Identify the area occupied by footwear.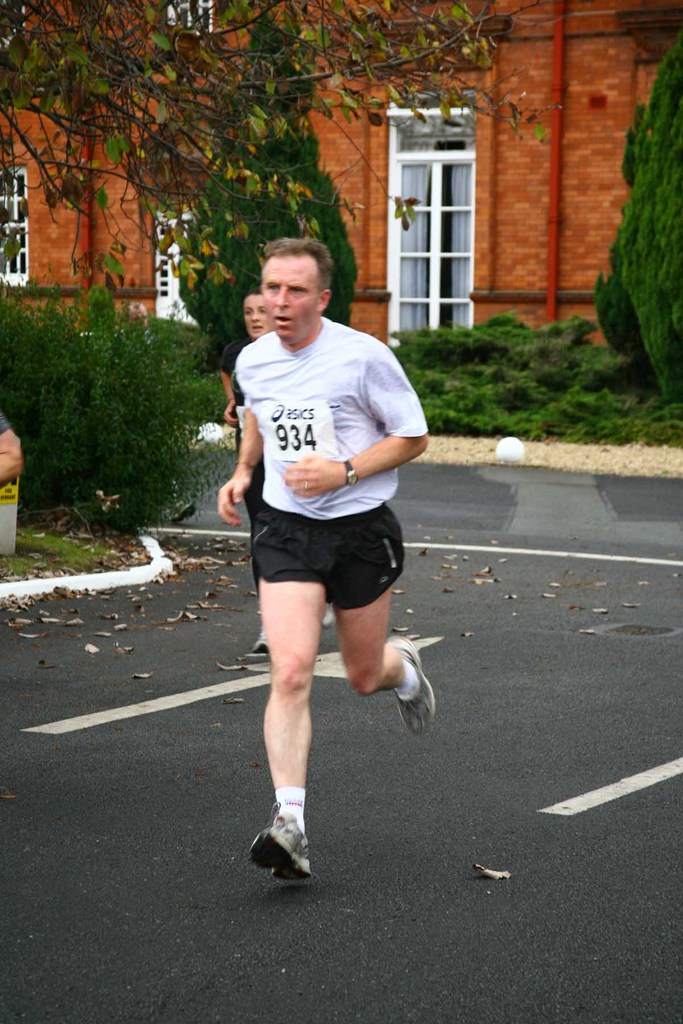
Area: 251,626,270,654.
